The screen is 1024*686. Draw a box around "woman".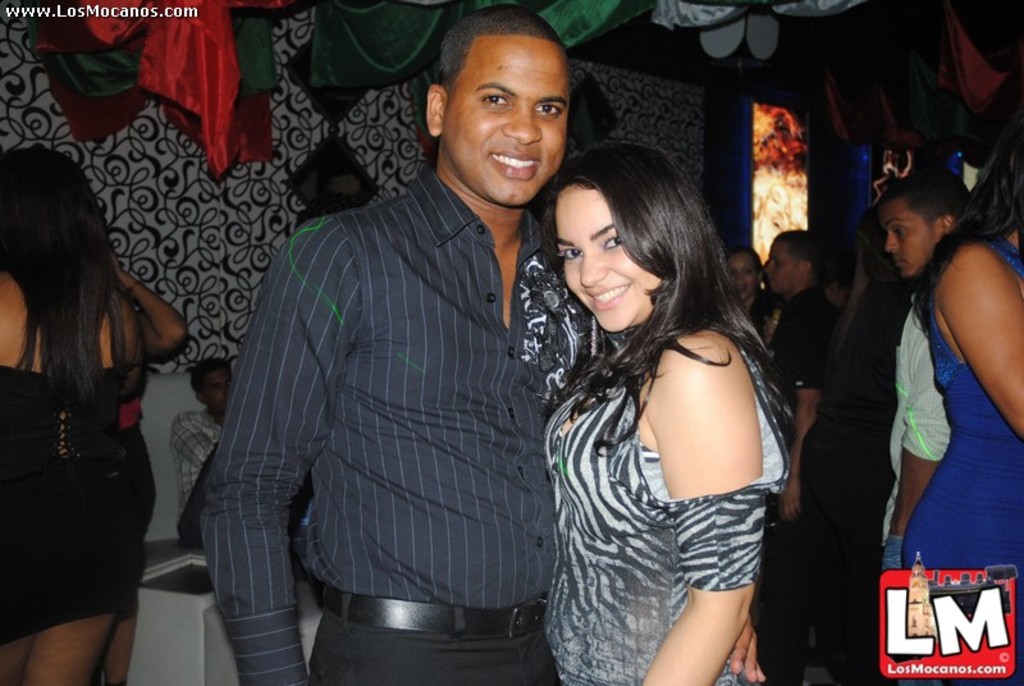
crop(0, 157, 151, 682).
